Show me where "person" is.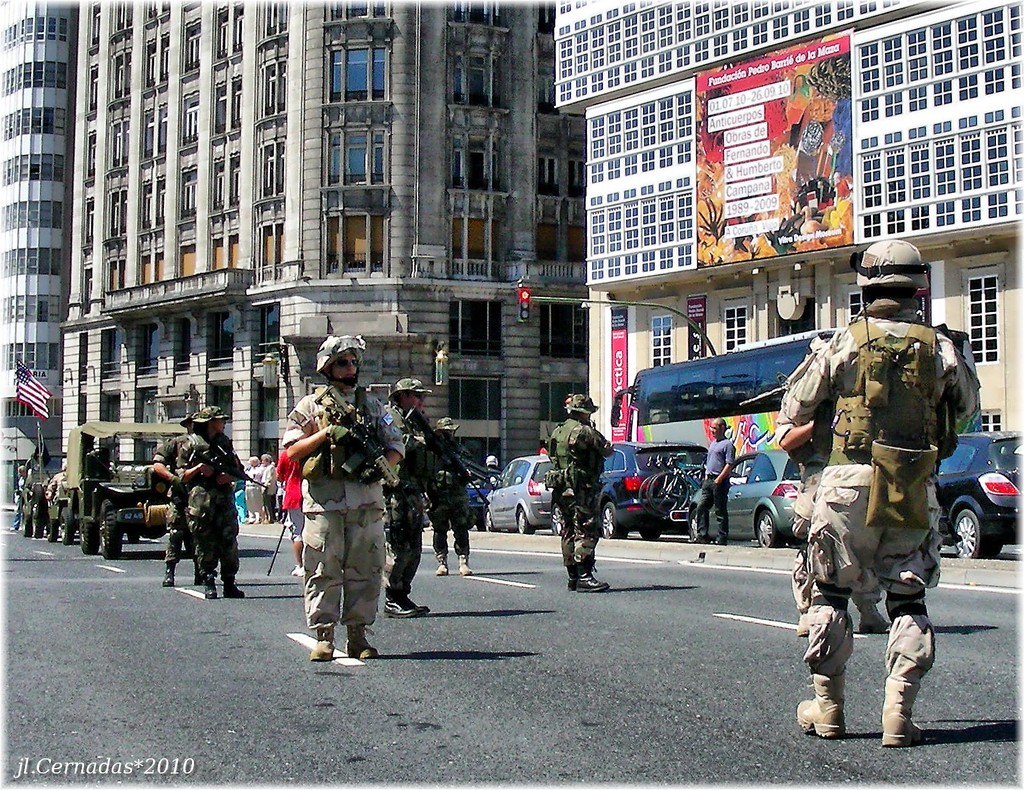
"person" is at rect(419, 418, 470, 572).
